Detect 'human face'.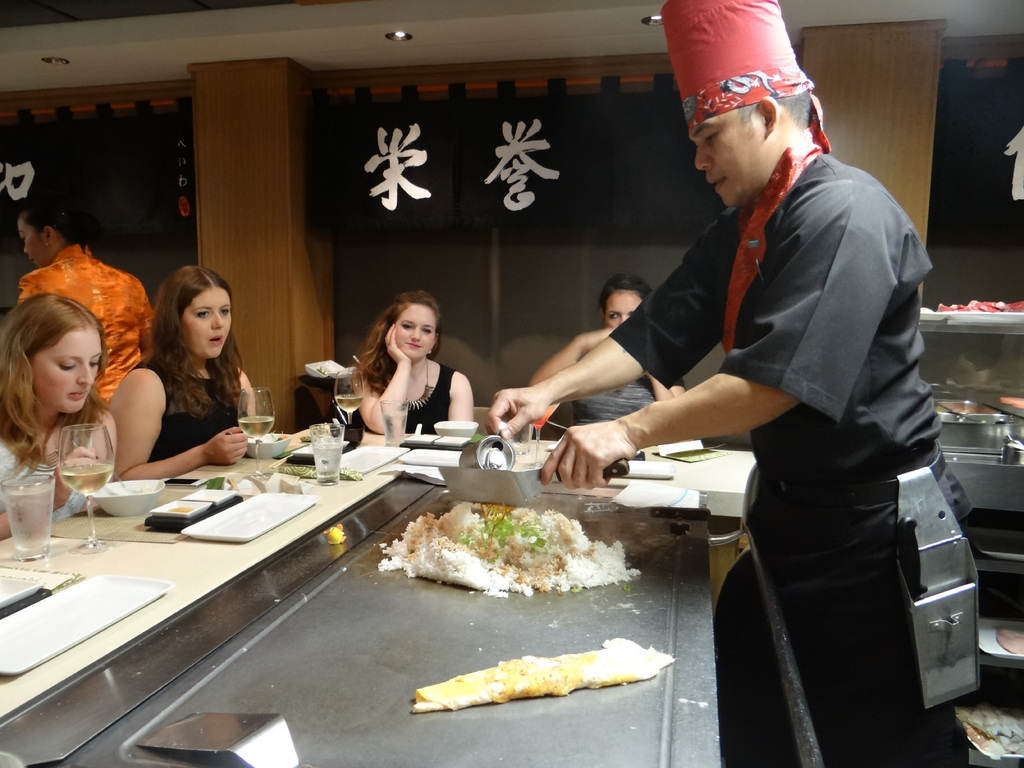
Detected at [x1=24, y1=220, x2=48, y2=268].
